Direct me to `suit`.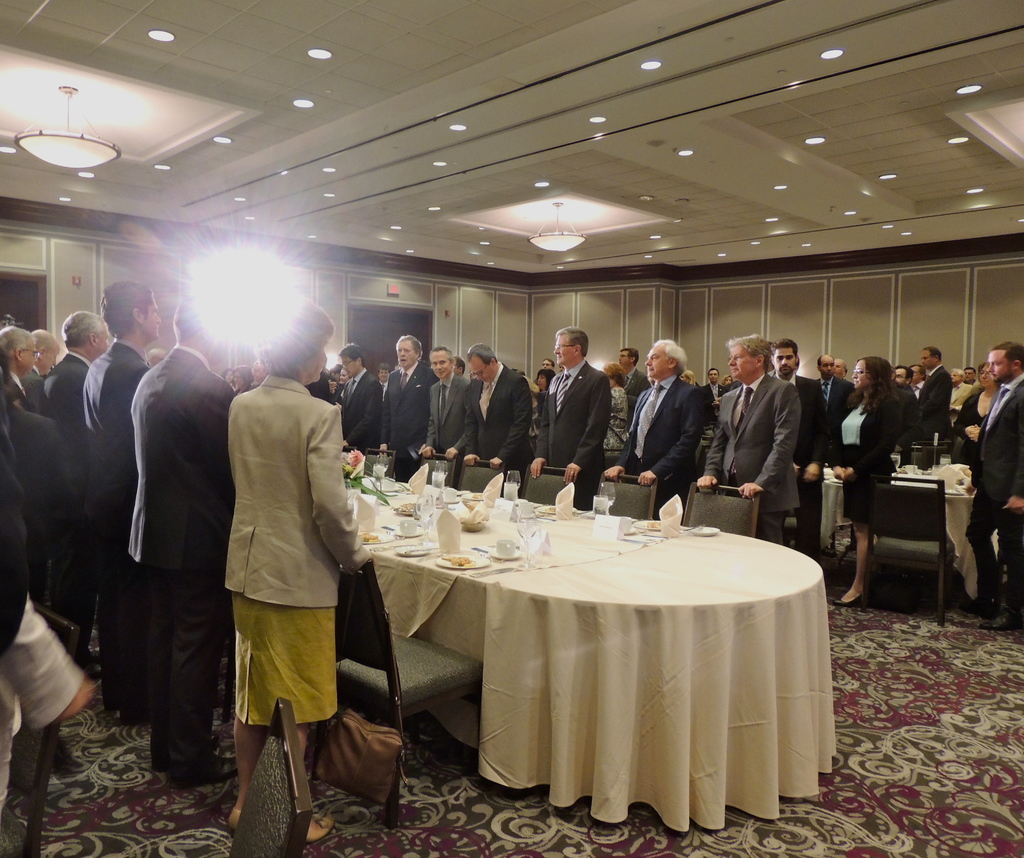
Direction: x1=466, y1=363, x2=531, y2=497.
